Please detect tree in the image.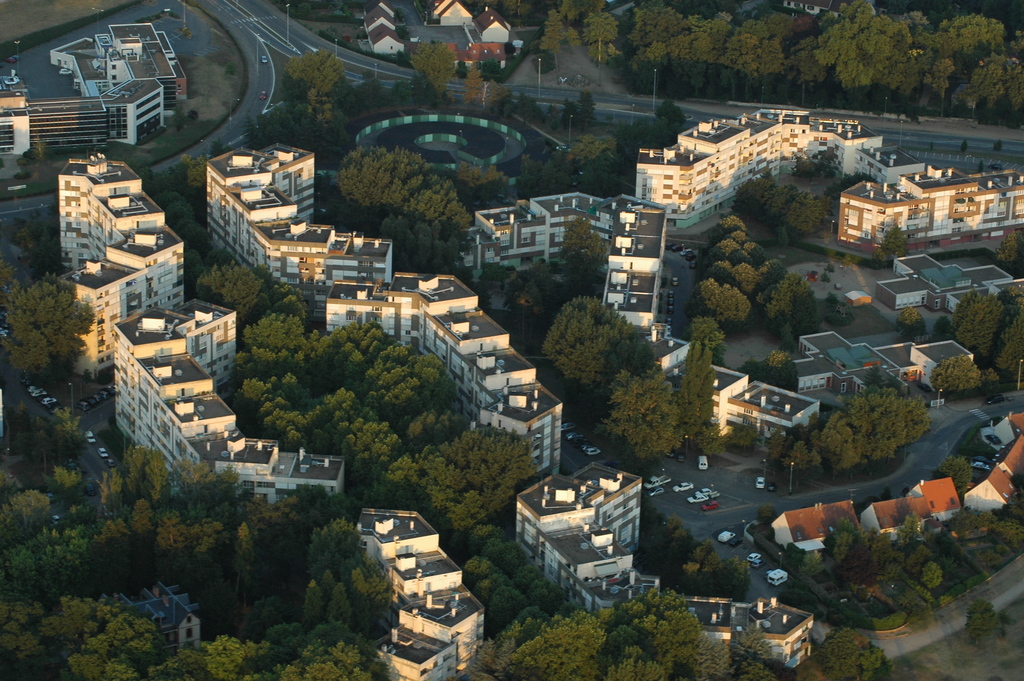
box(502, 0, 529, 29).
